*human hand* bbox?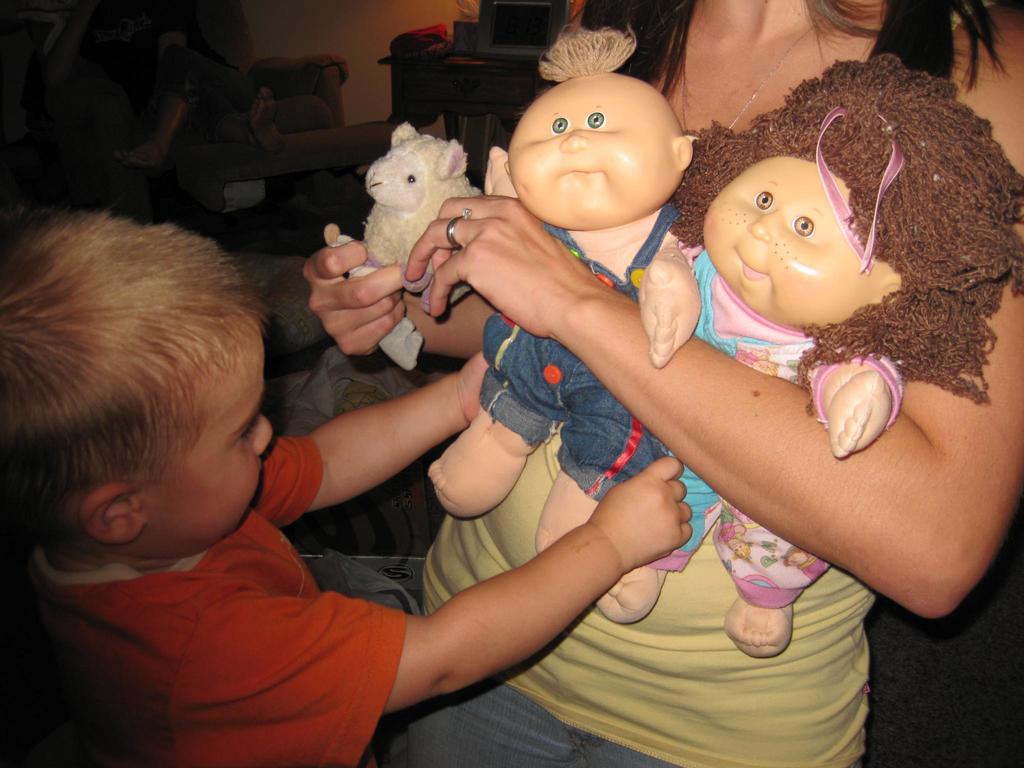
box=[822, 367, 895, 461]
